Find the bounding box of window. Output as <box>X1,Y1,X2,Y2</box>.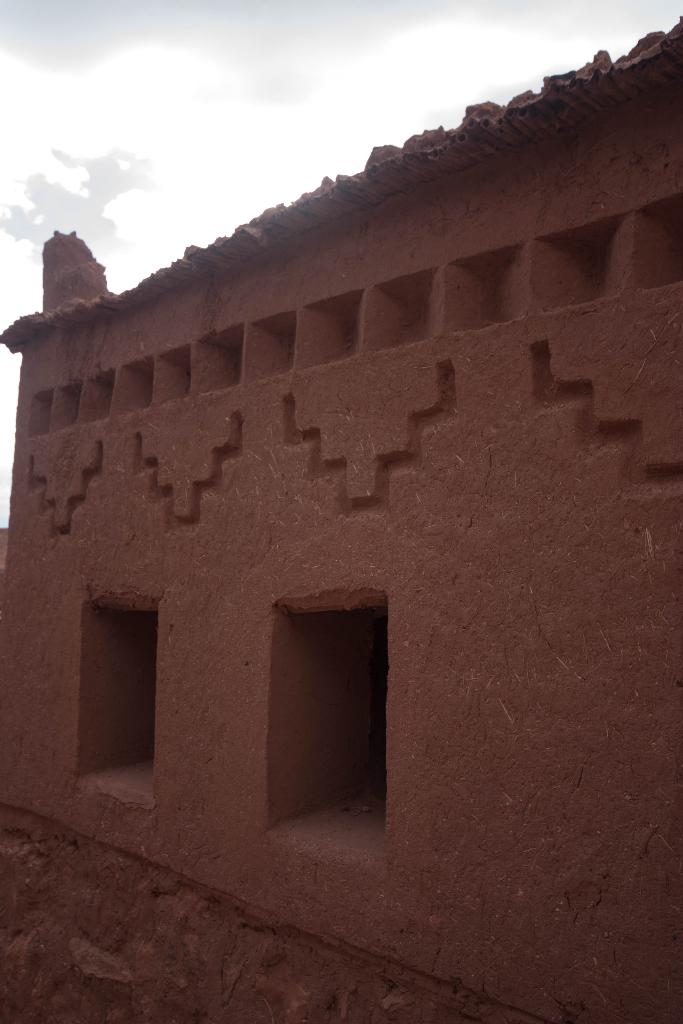
<box>292,558,394,836</box>.
